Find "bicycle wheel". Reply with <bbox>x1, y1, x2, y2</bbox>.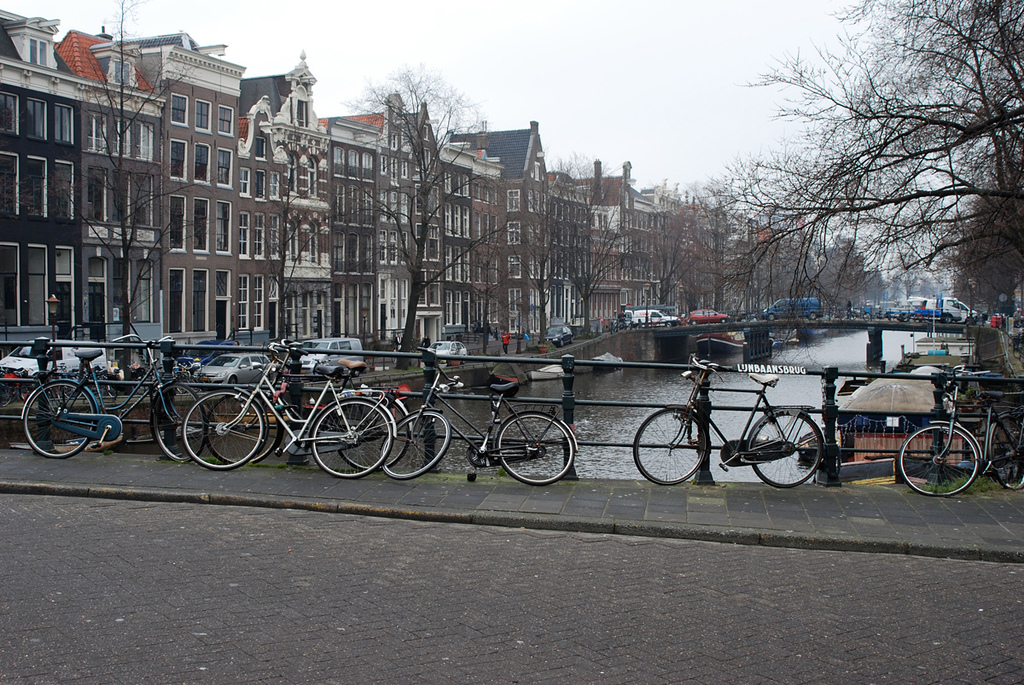
<bbox>309, 399, 391, 476</bbox>.
